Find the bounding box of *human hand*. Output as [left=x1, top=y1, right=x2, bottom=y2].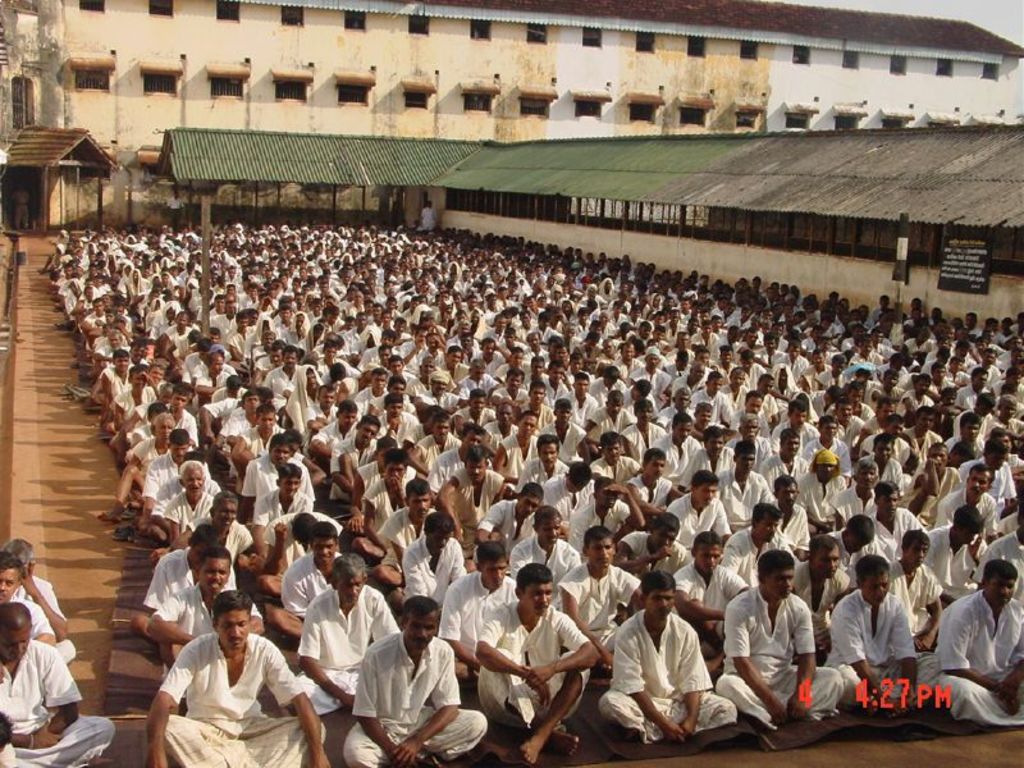
[left=993, top=673, right=1018, bottom=705].
